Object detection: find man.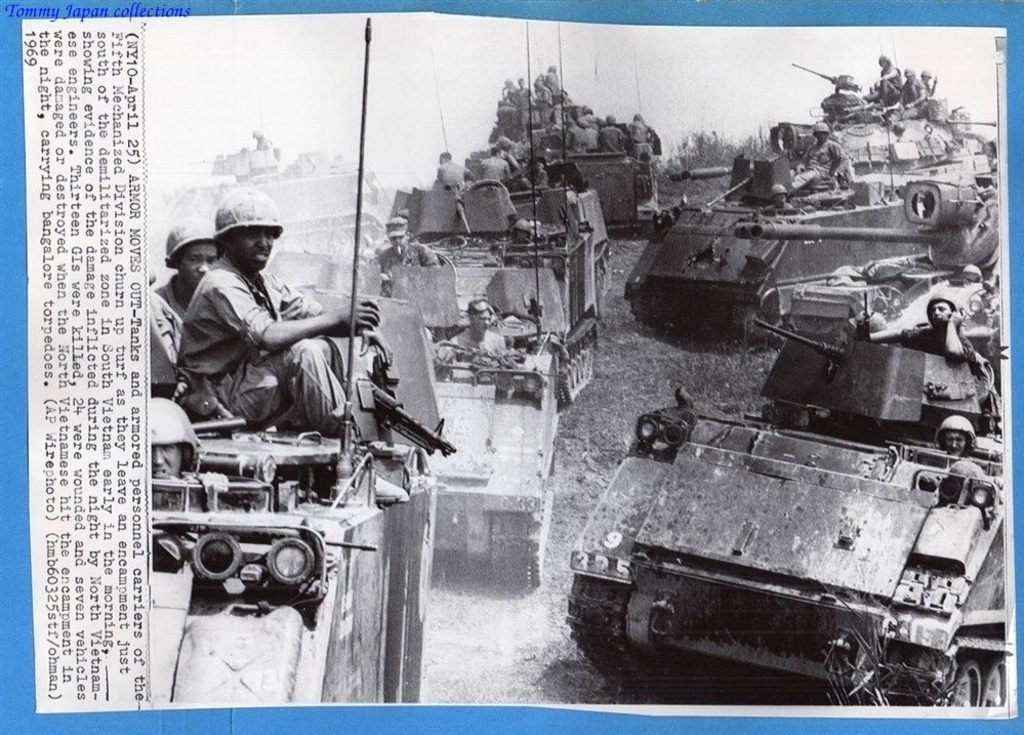
{"left": 565, "top": 115, "right": 585, "bottom": 157}.
